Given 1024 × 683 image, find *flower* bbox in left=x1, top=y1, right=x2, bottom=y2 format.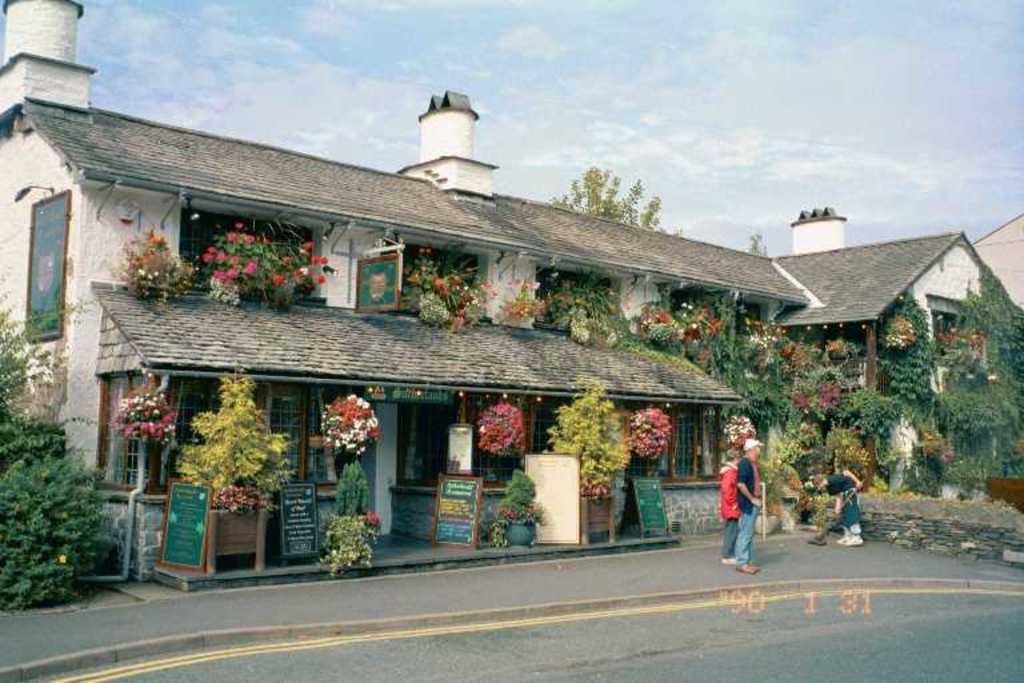
left=316, top=374, right=380, bottom=452.
